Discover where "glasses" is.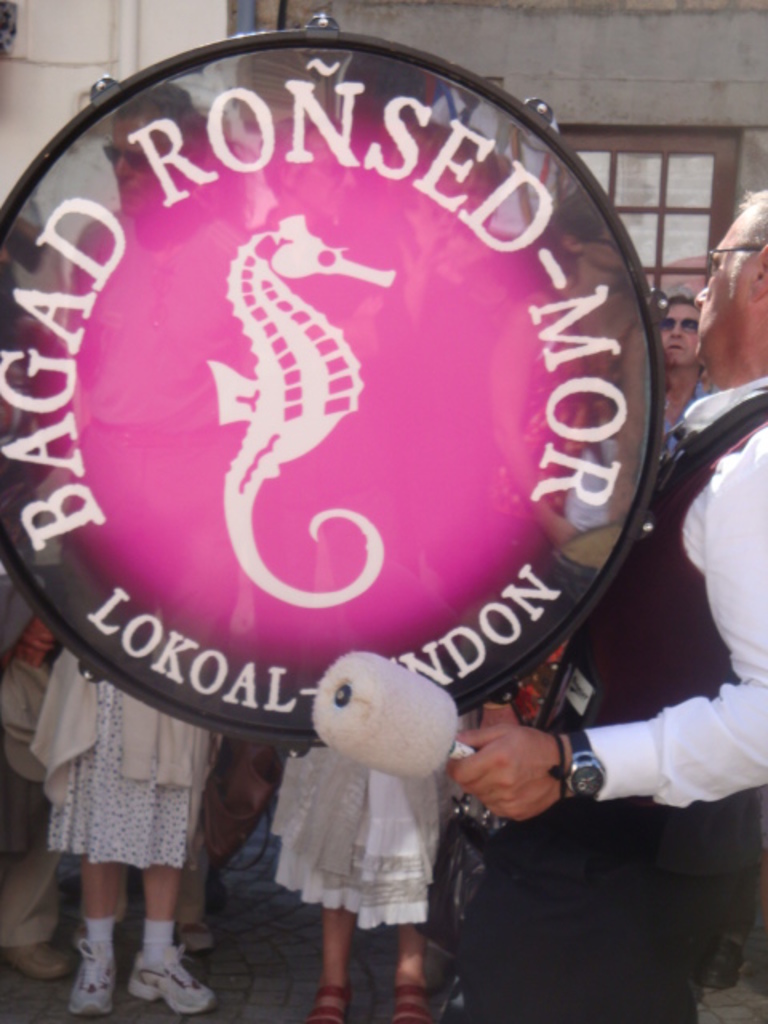
Discovered at bbox(701, 243, 765, 286).
